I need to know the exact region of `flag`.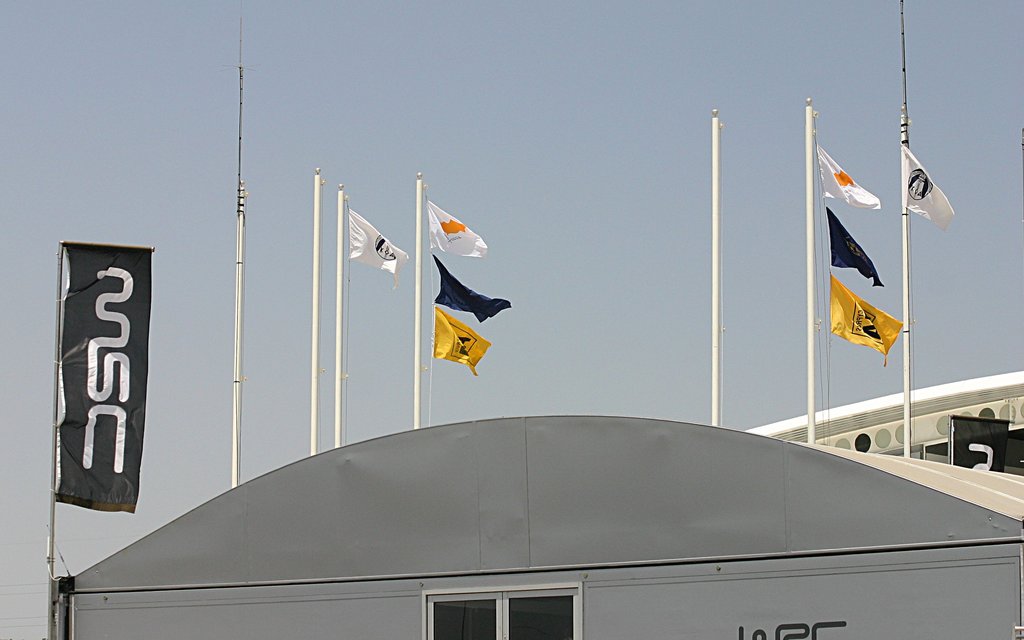
Region: select_region(426, 254, 511, 324).
